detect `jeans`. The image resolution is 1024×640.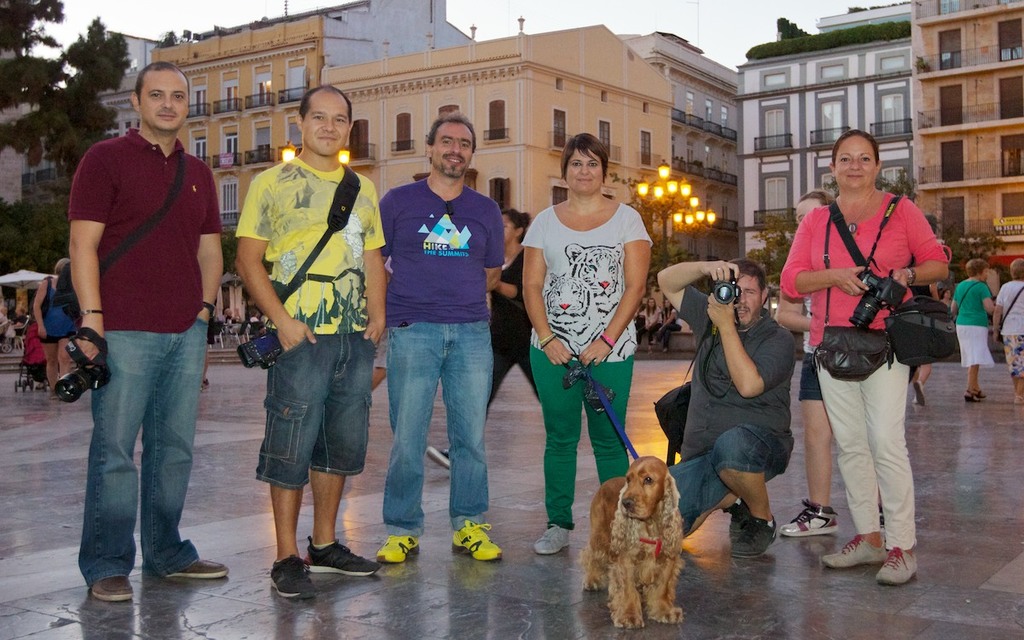
bbox=(822, 365, 917, 556).
